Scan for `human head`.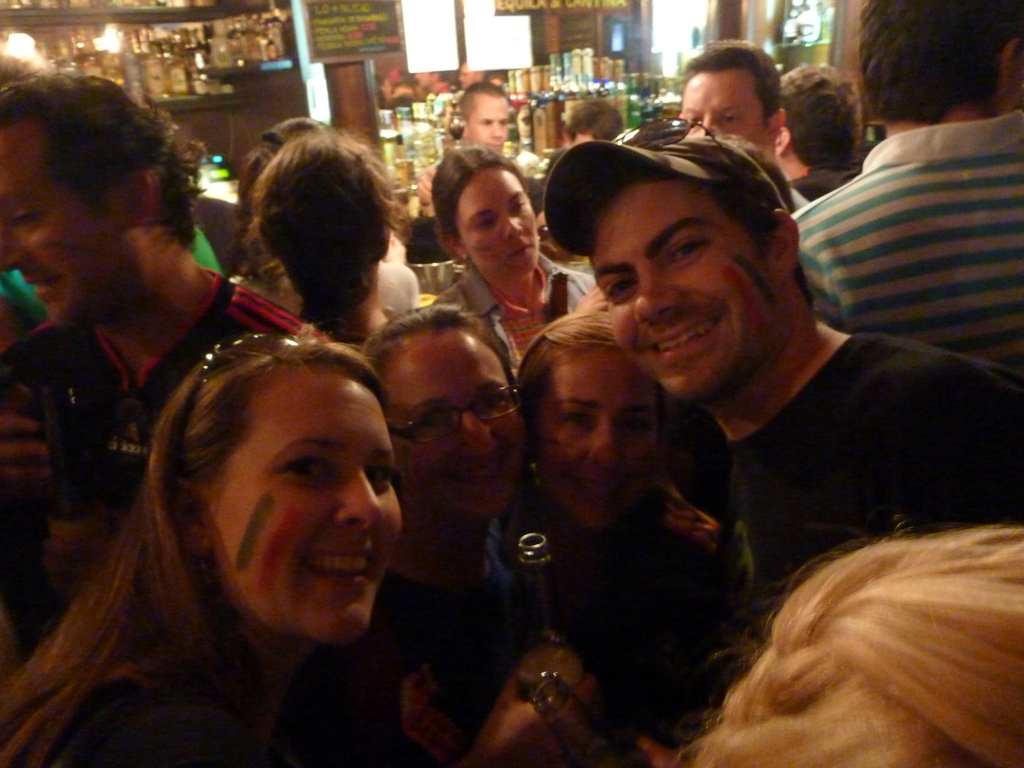
Scan result: BBox(250, 127, 394, 307).
